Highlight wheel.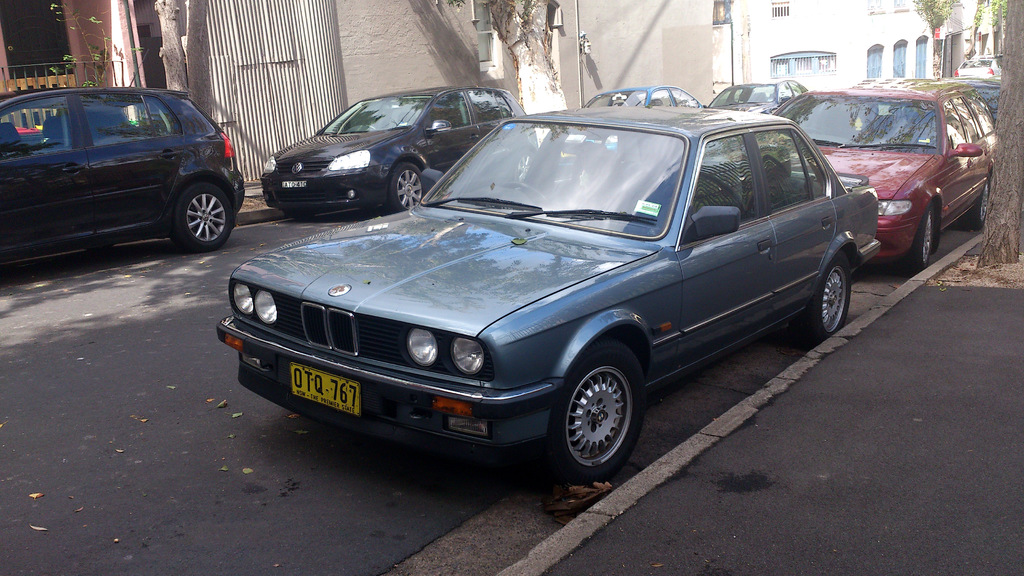
Highlighted region: box(513, 149, 536, 182).
